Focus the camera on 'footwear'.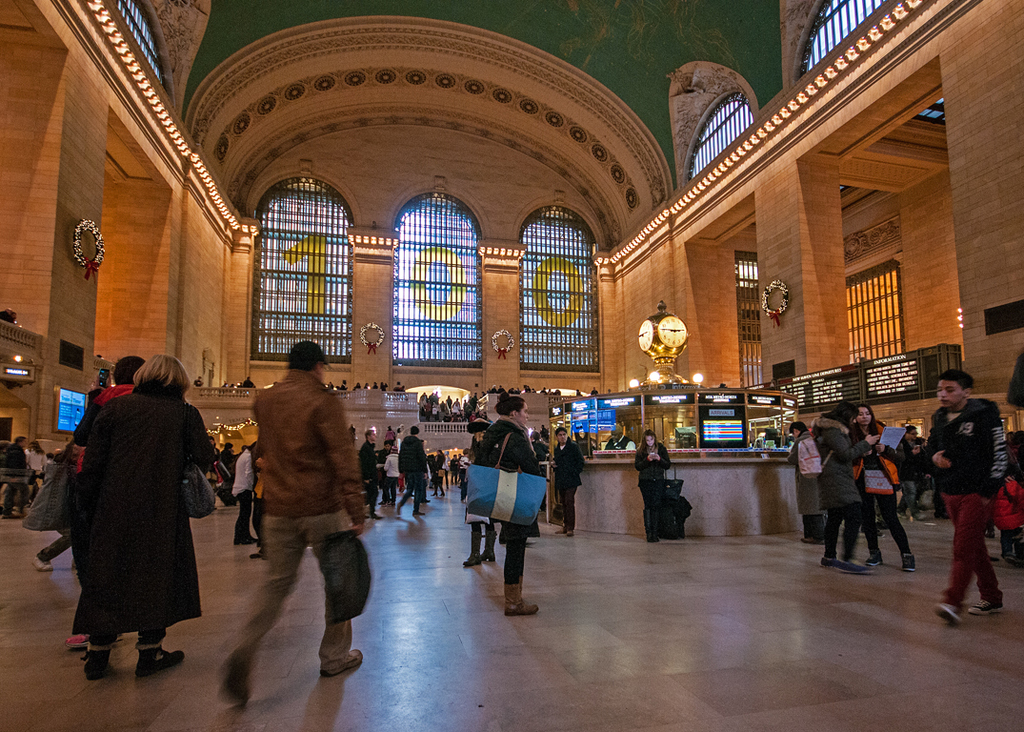
Focus region: region(61, 633, 126, 652).
